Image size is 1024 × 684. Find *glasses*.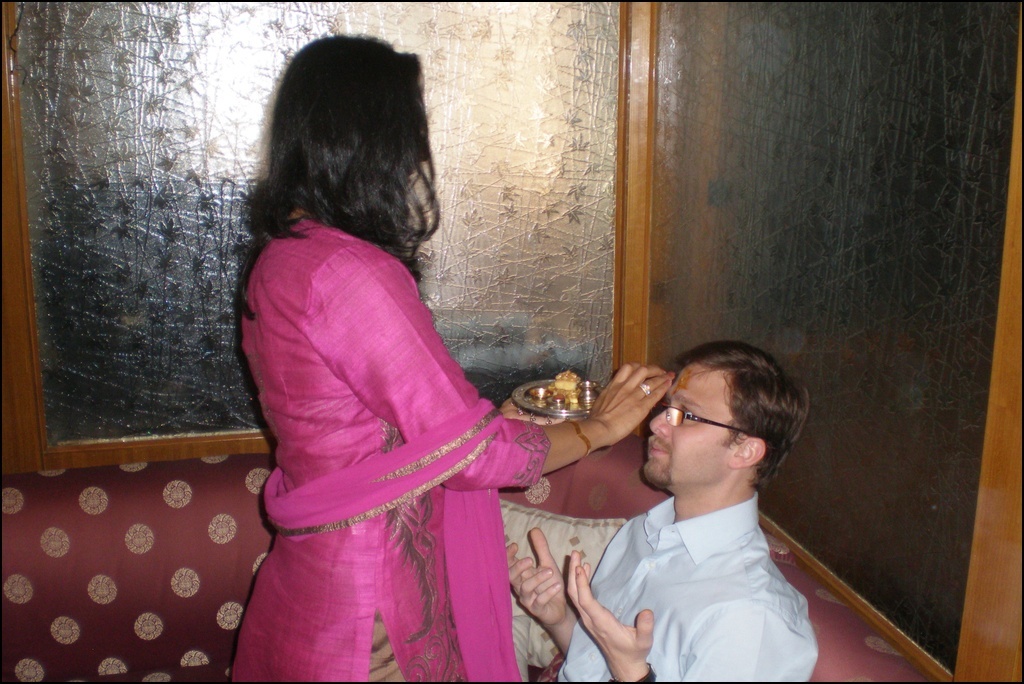
655,405,750,435.
